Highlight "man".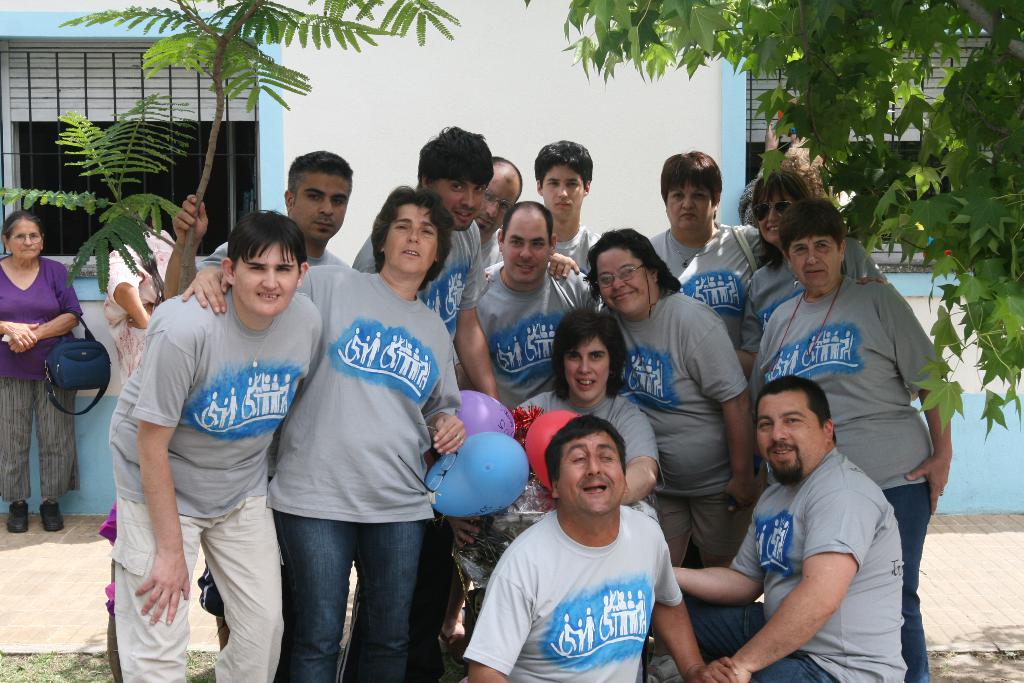
Highlighted region: <bbox>531, 129, 609, 270</bbox>.
